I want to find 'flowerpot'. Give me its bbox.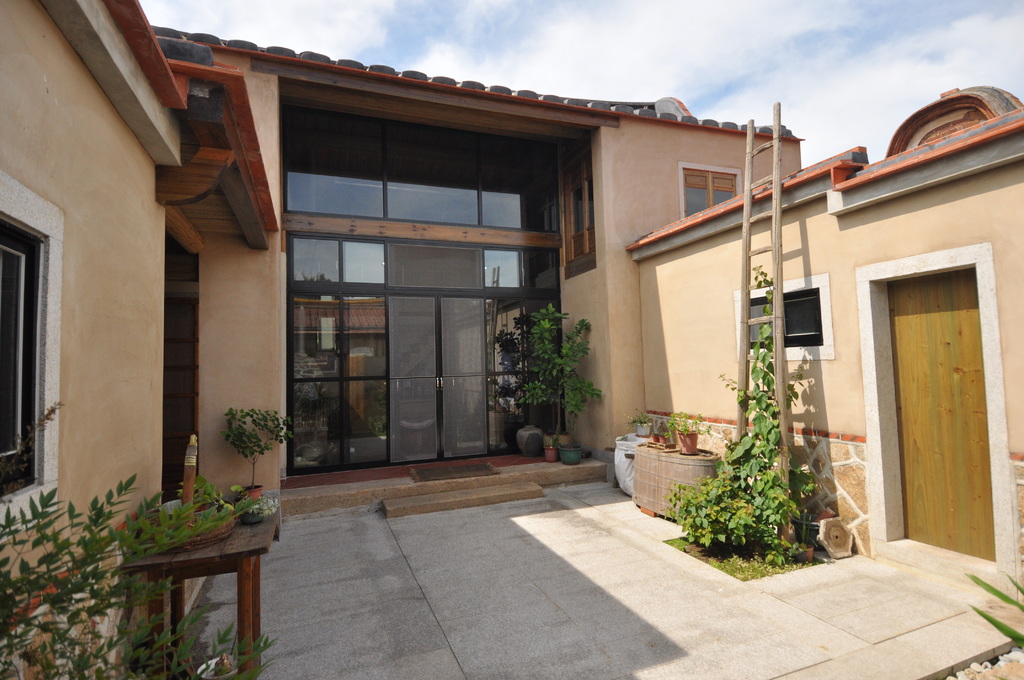
[x1=680, y1=420, x2=701, y2=457].
